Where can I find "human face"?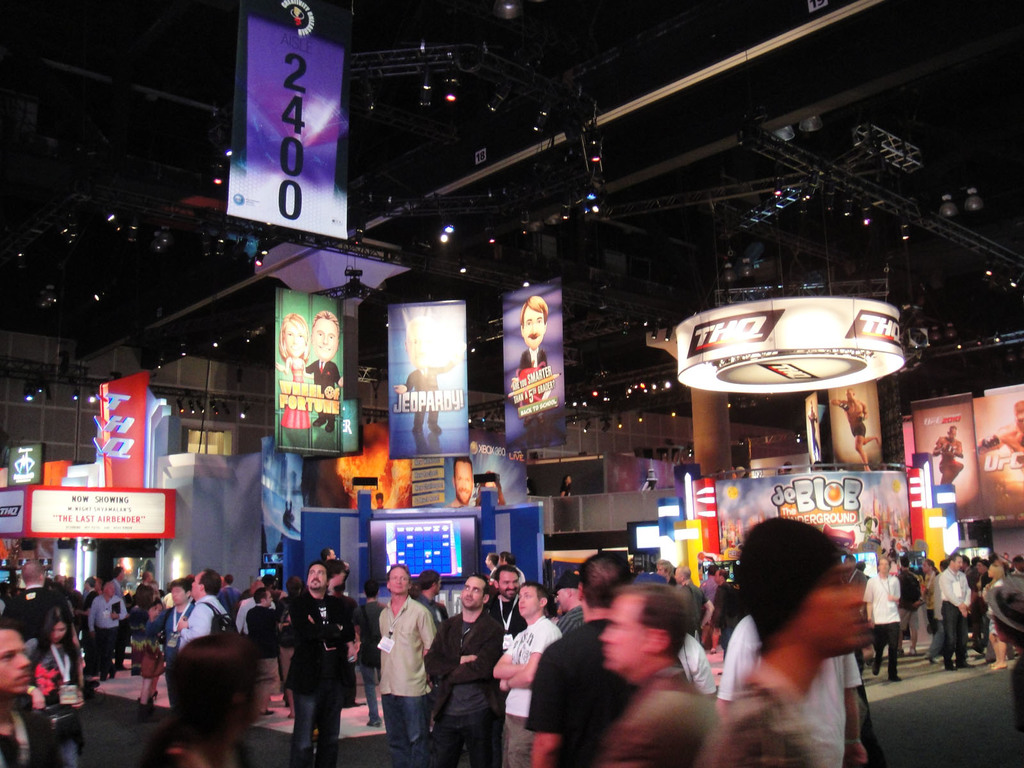
You can find it at x1=313 y1=317 x2=339 y2=363.
